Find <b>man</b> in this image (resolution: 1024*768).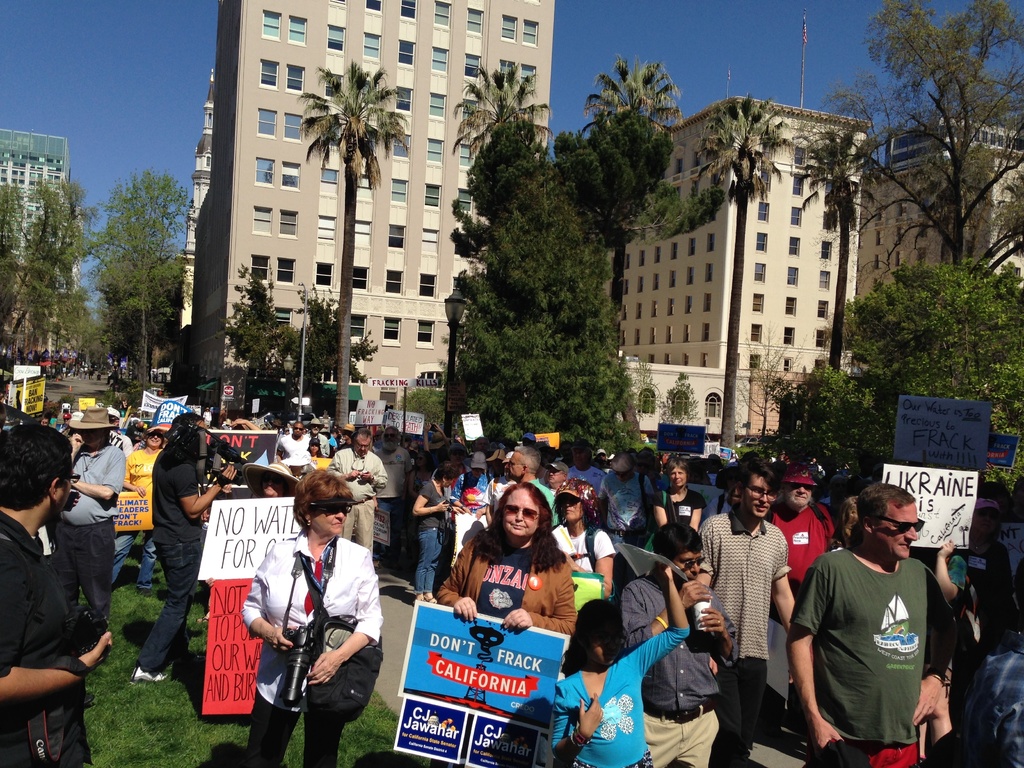
(428, 444, 469, 586).
